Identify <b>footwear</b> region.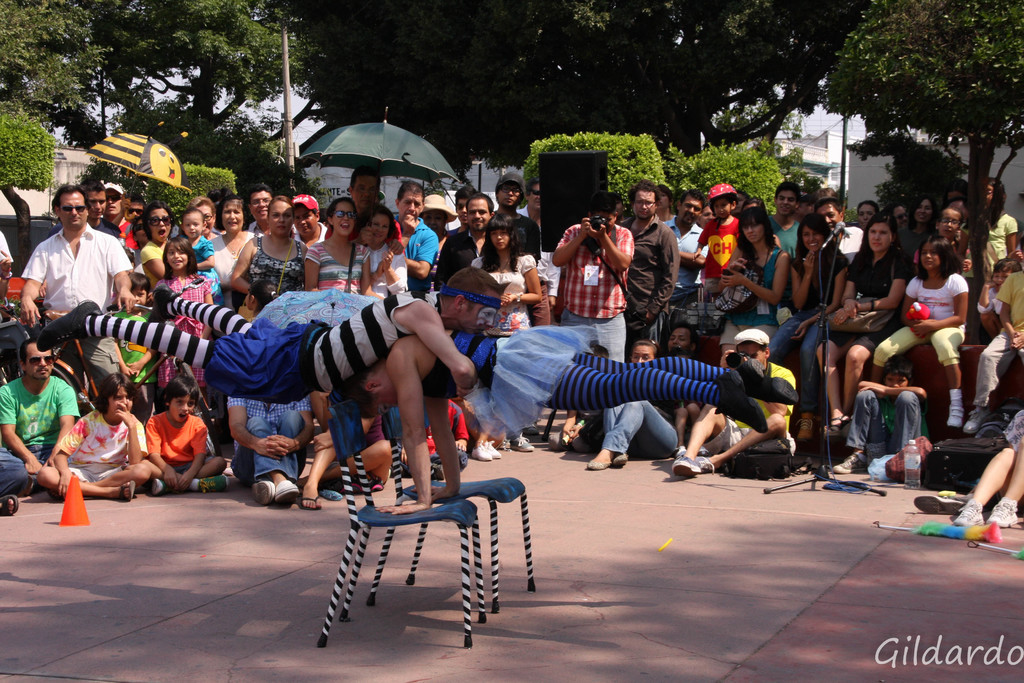
Region: (left=984, top=500, right=1018, bottom=527).
